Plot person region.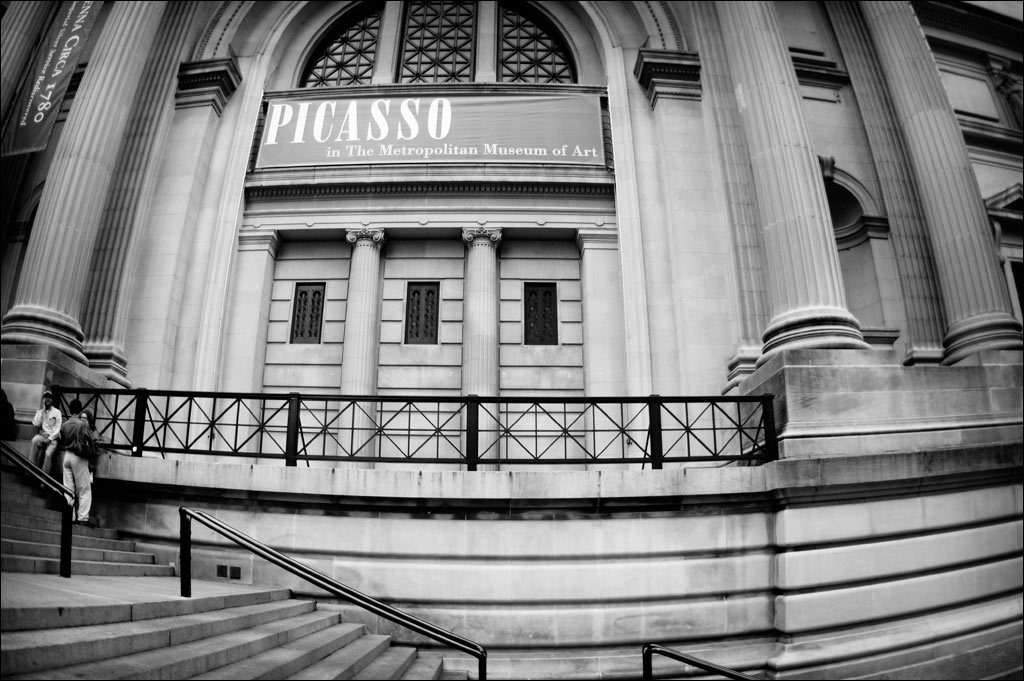
Plotted at left=57, top=396, right=97, bottom=526.
